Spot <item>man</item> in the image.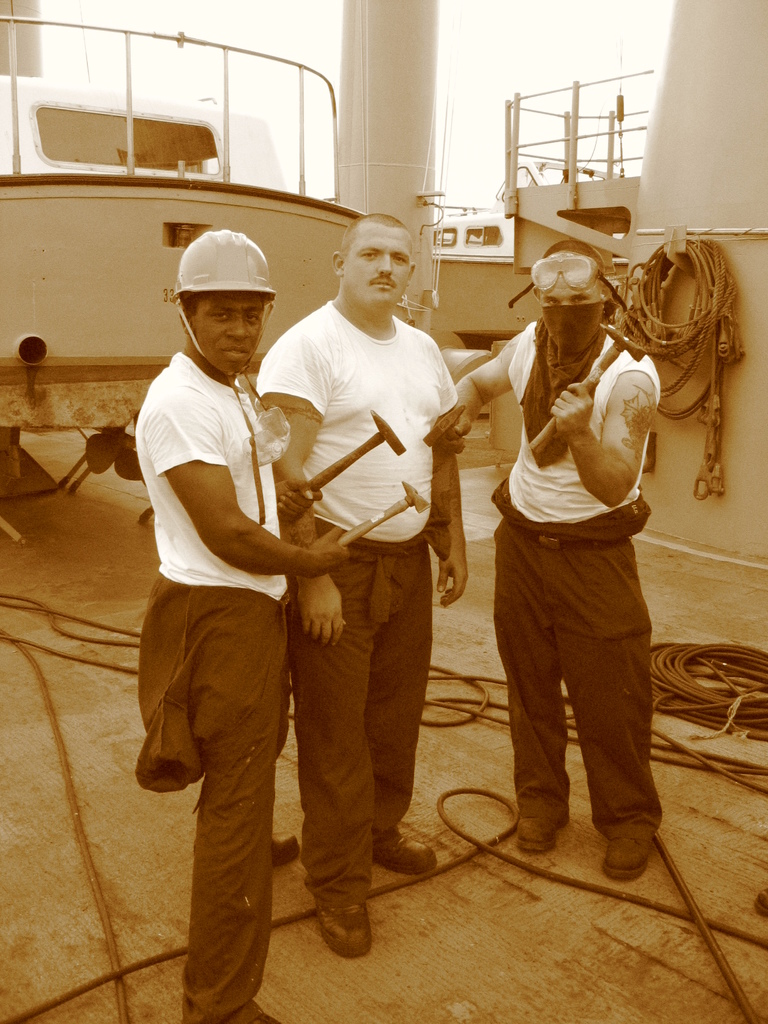
<item>man</item> found at <box>444,244,665,881</box>.
